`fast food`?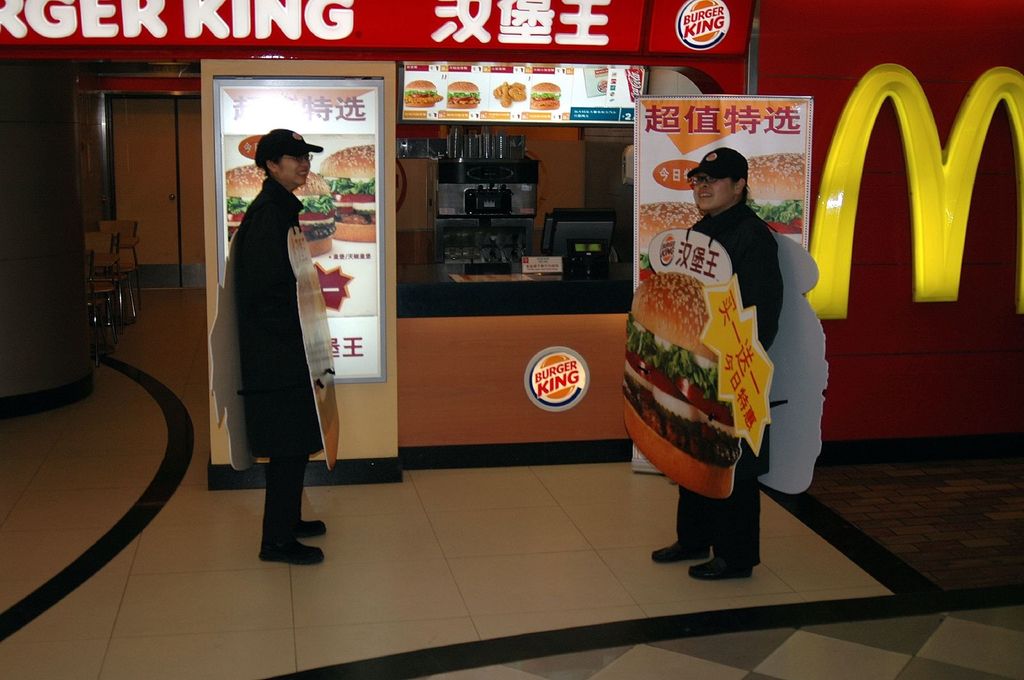
bbox=(637, 203, 703, 268)
